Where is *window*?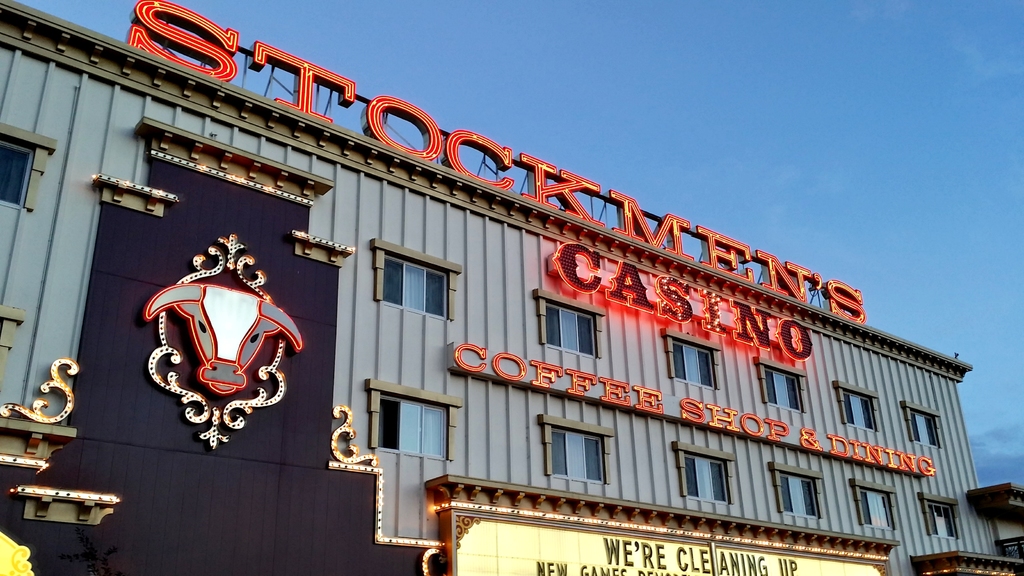
region(763, 363, 804, 413).
